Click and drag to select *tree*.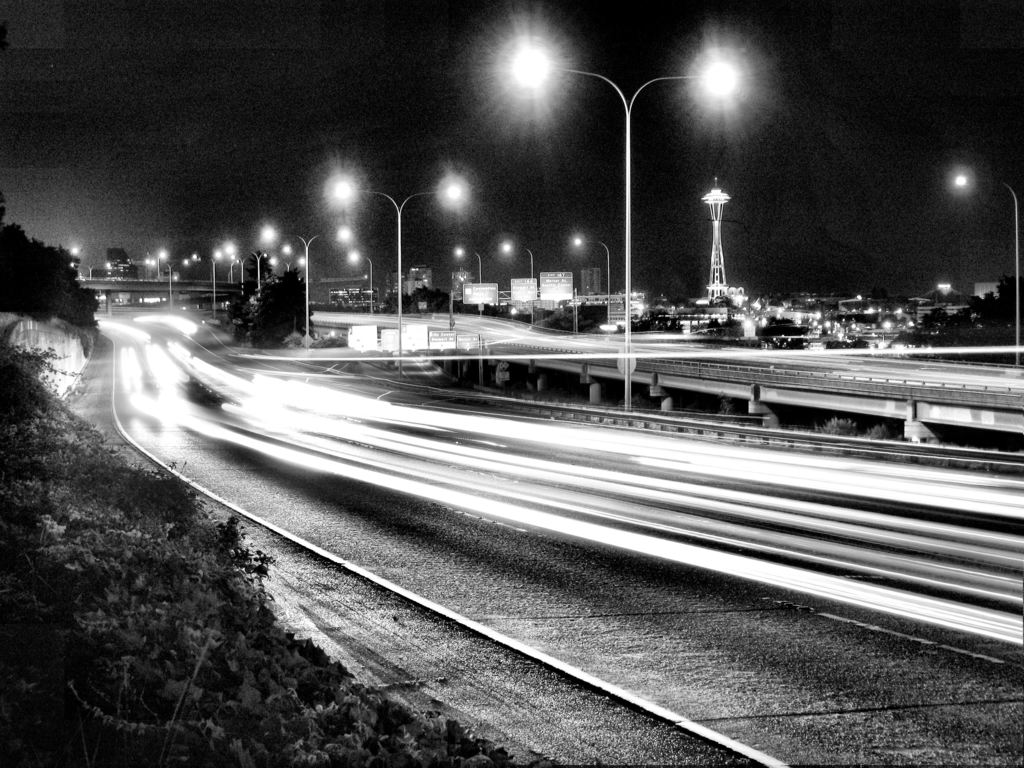
Selection: (690,316,747,340).
